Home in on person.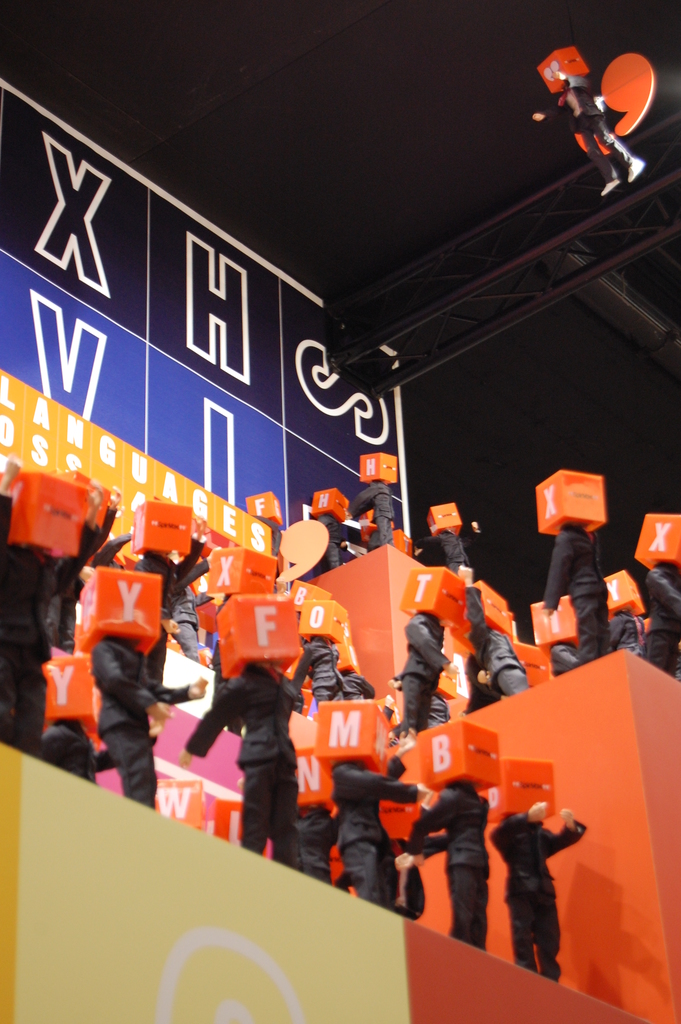
Homed in at <region>534, 73, 653, 190</region>.
